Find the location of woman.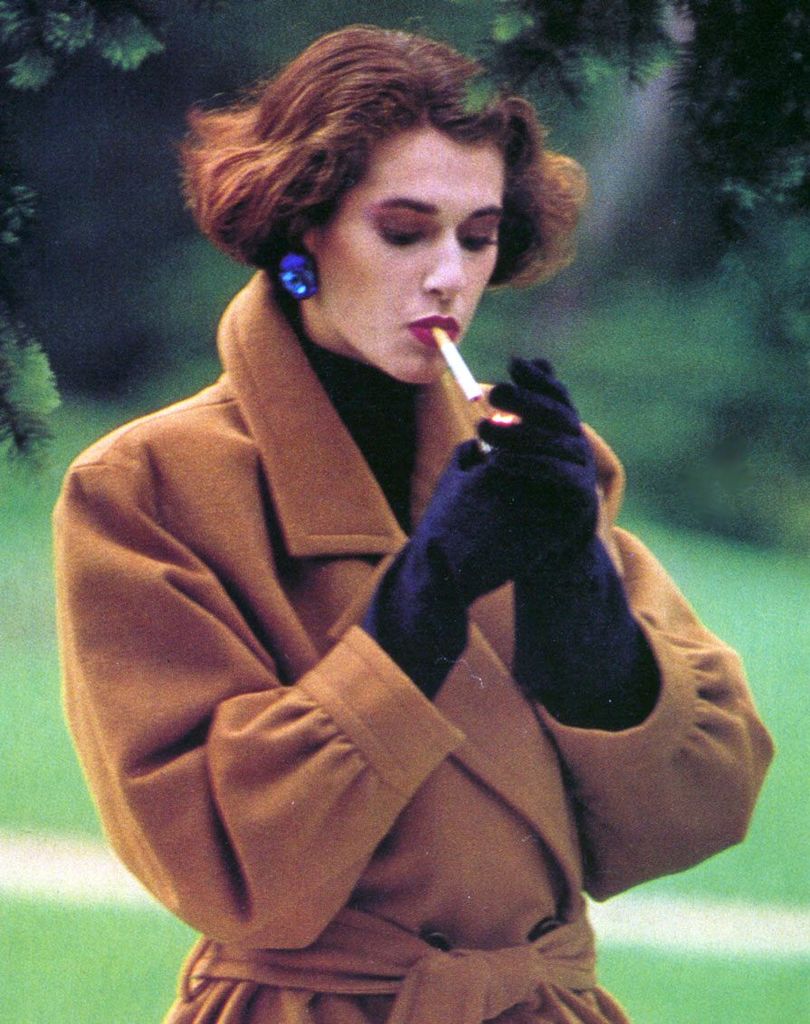
Location: [x1=68, y1=50, x2=720, y2=1014].
